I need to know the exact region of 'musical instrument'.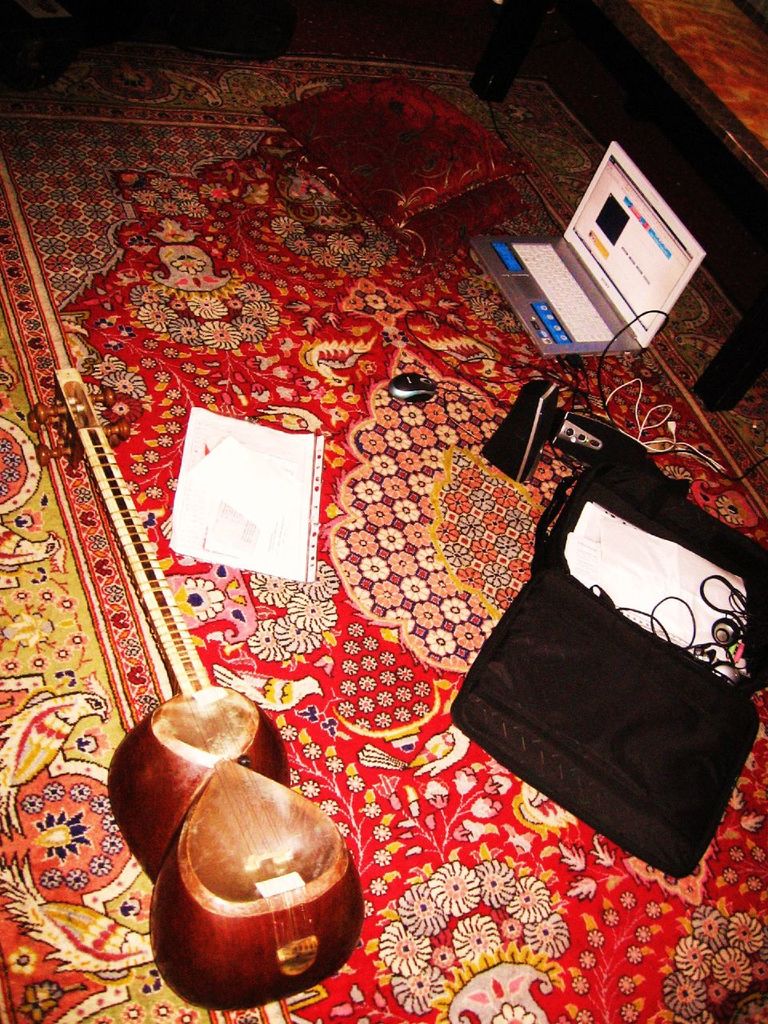
Region: [29,364,363,998].
